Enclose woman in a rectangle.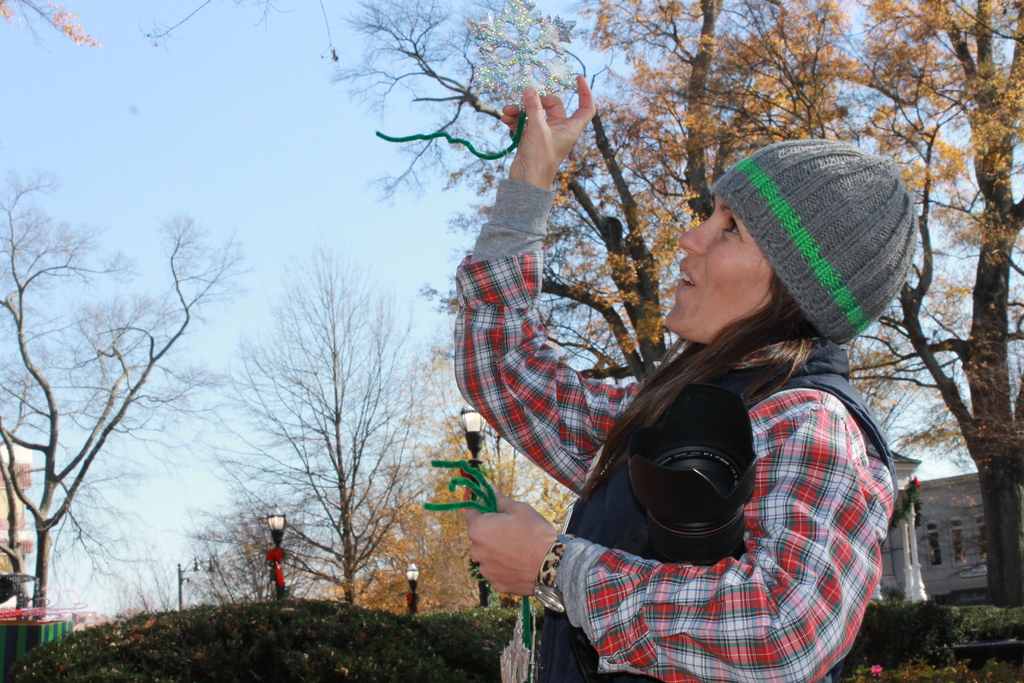
crop(451, 69, 921, 682).
